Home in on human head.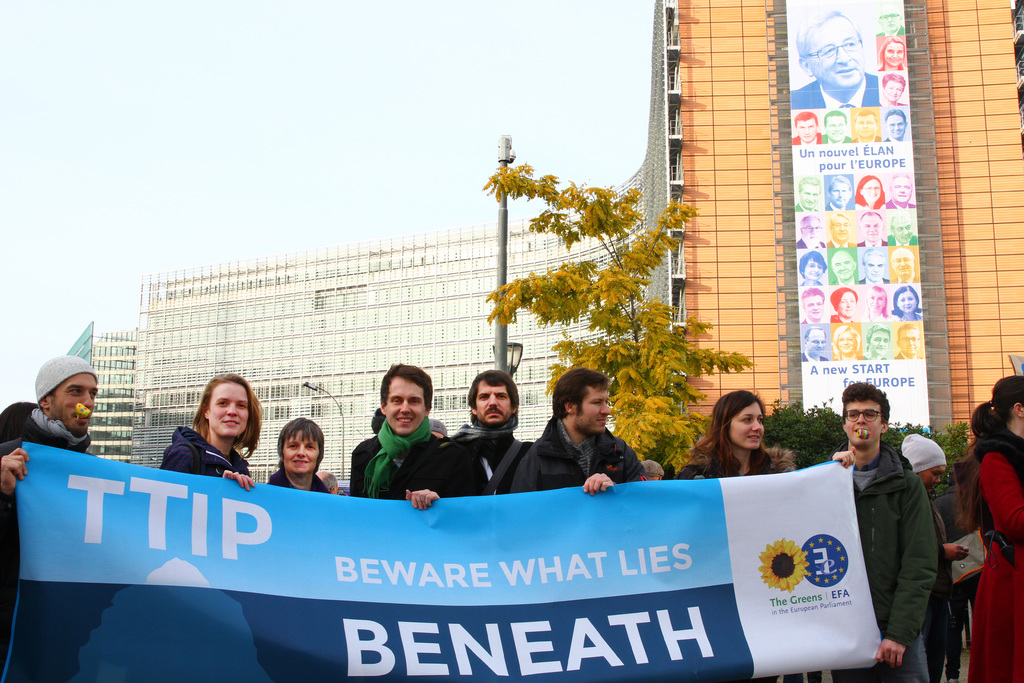
Homed in at locate(902, 436, 951, 490).
